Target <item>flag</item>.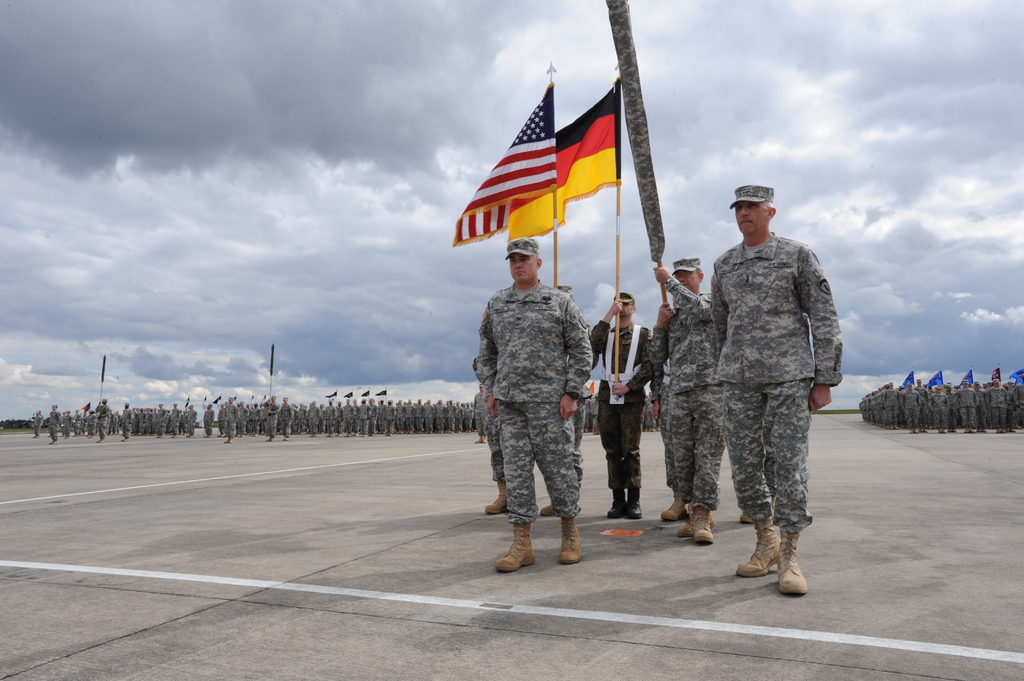
Target region: (left=373, top=385, right=386, bottom=396).
